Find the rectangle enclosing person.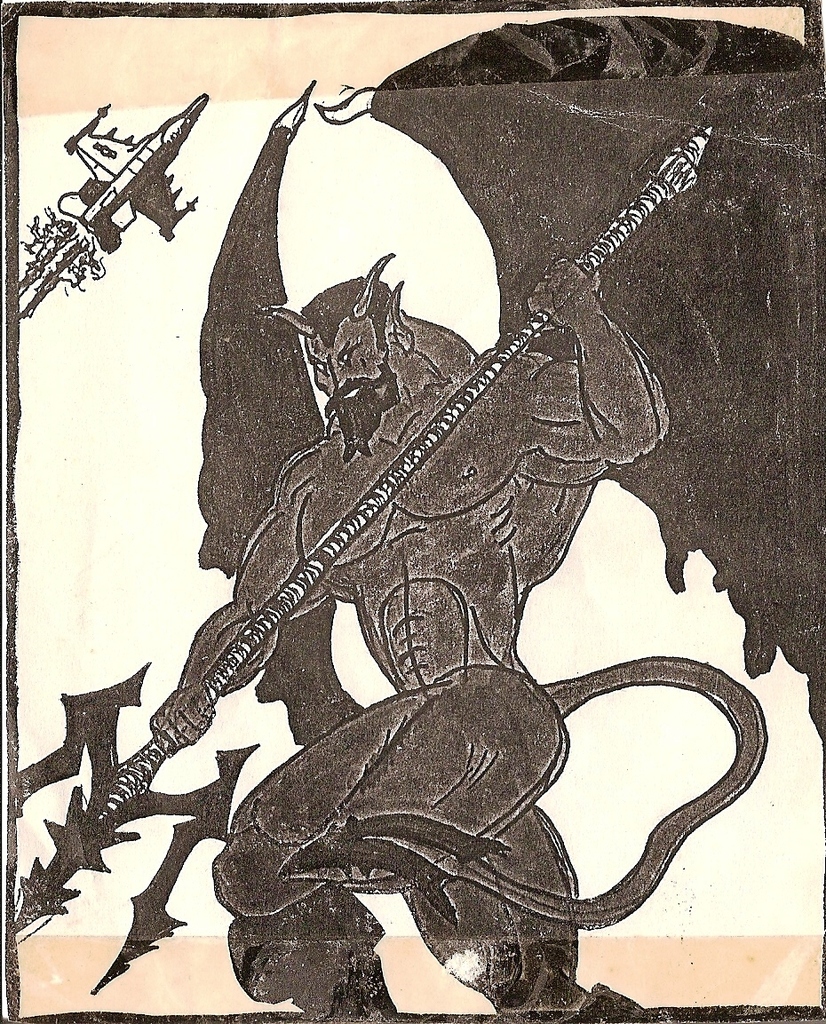
x1=150 y1=255 x2=685 y2=1008.
